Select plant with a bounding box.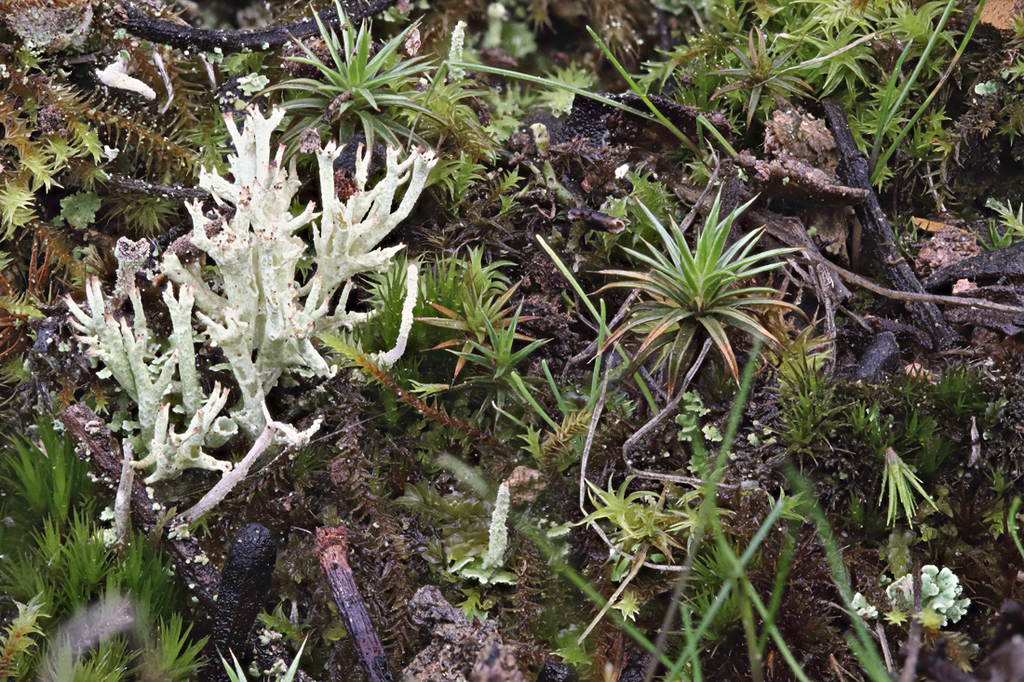
{"left": 907, "top": 411, "right": 972, "bottom": 502}.
